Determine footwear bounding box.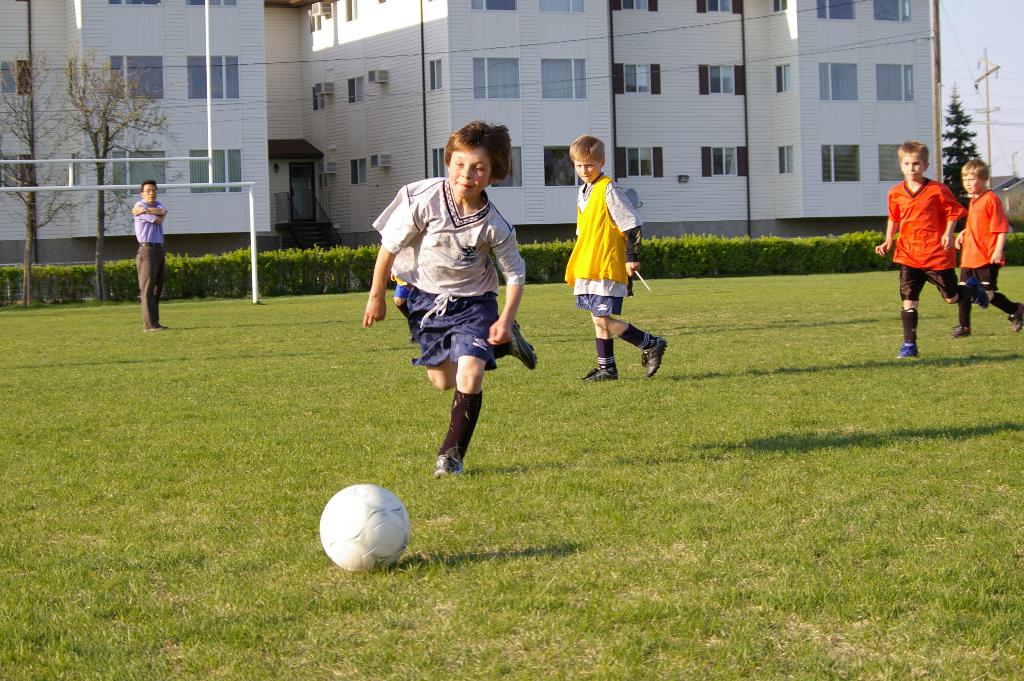
Determined: 504:313:540:372.
